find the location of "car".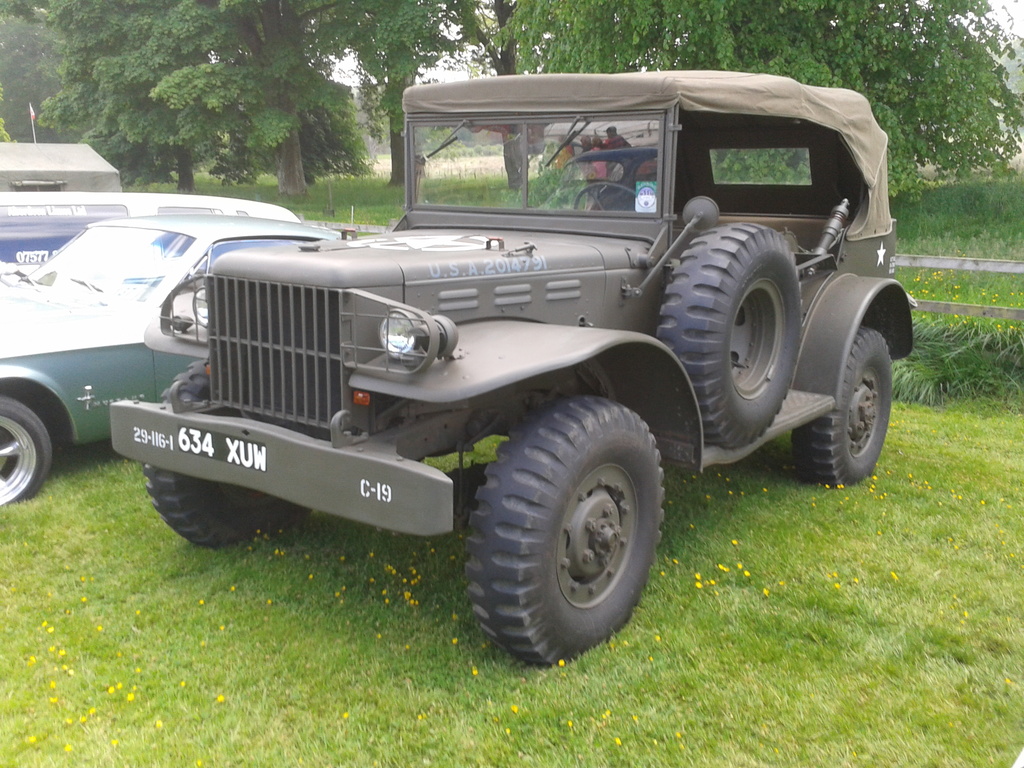
Location: [0,213,349,507].
